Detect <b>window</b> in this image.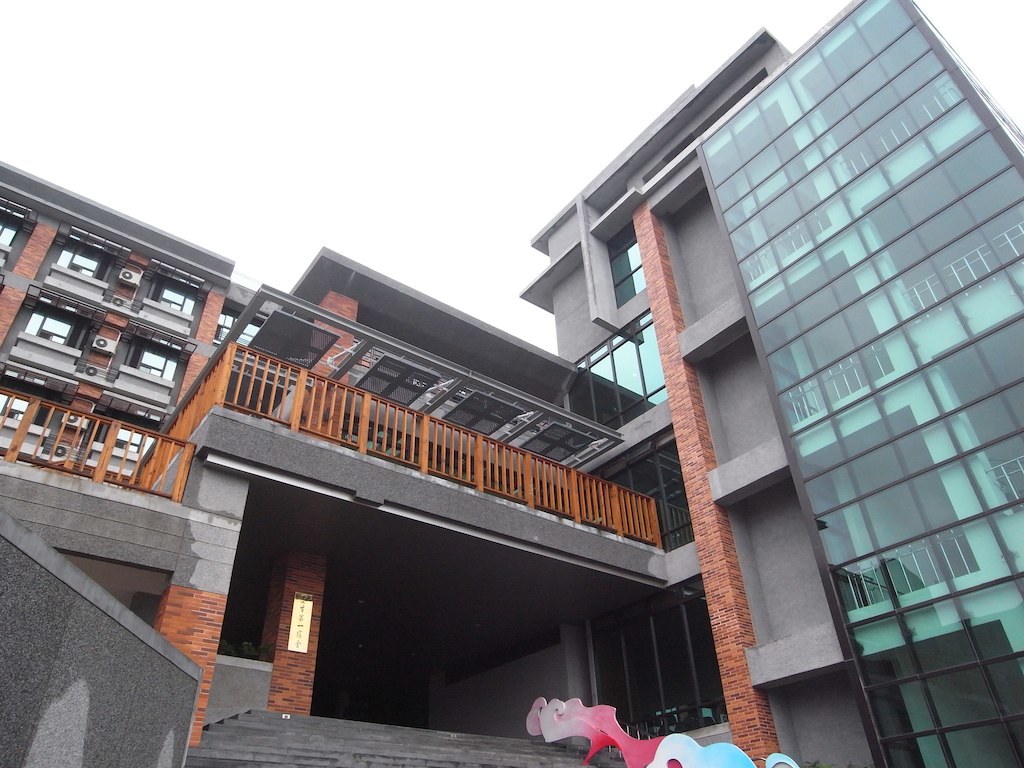
Detection: 612:241:645:307.
